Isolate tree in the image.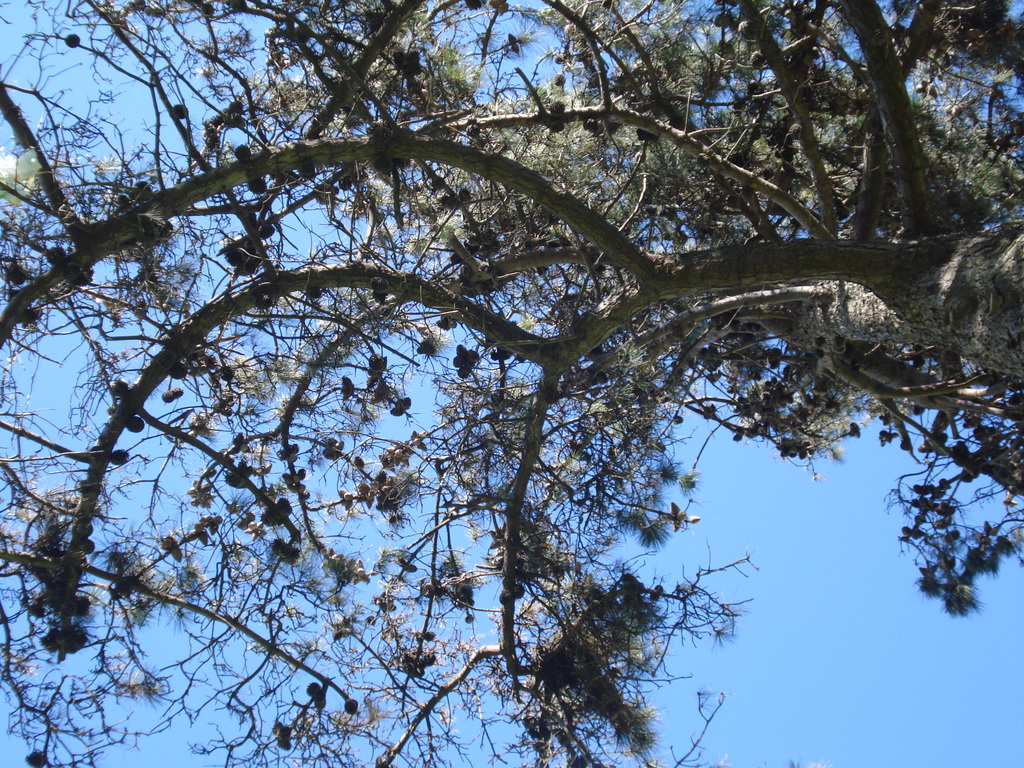
Isolated region: (33,7,981,762).
